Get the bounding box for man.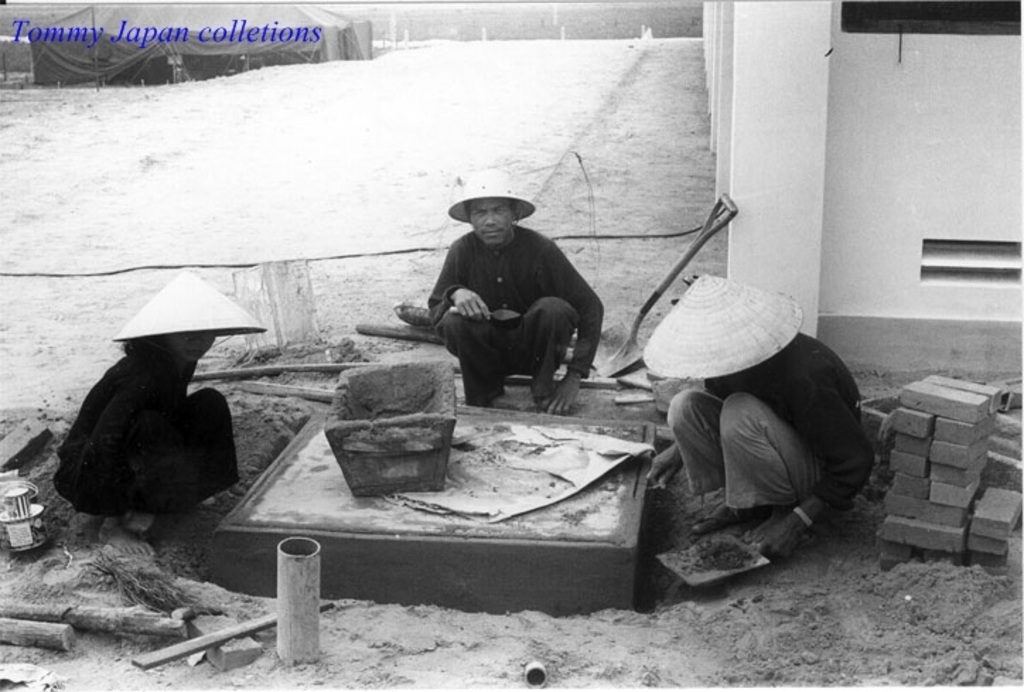
<box>413,181,610,415</box>.
